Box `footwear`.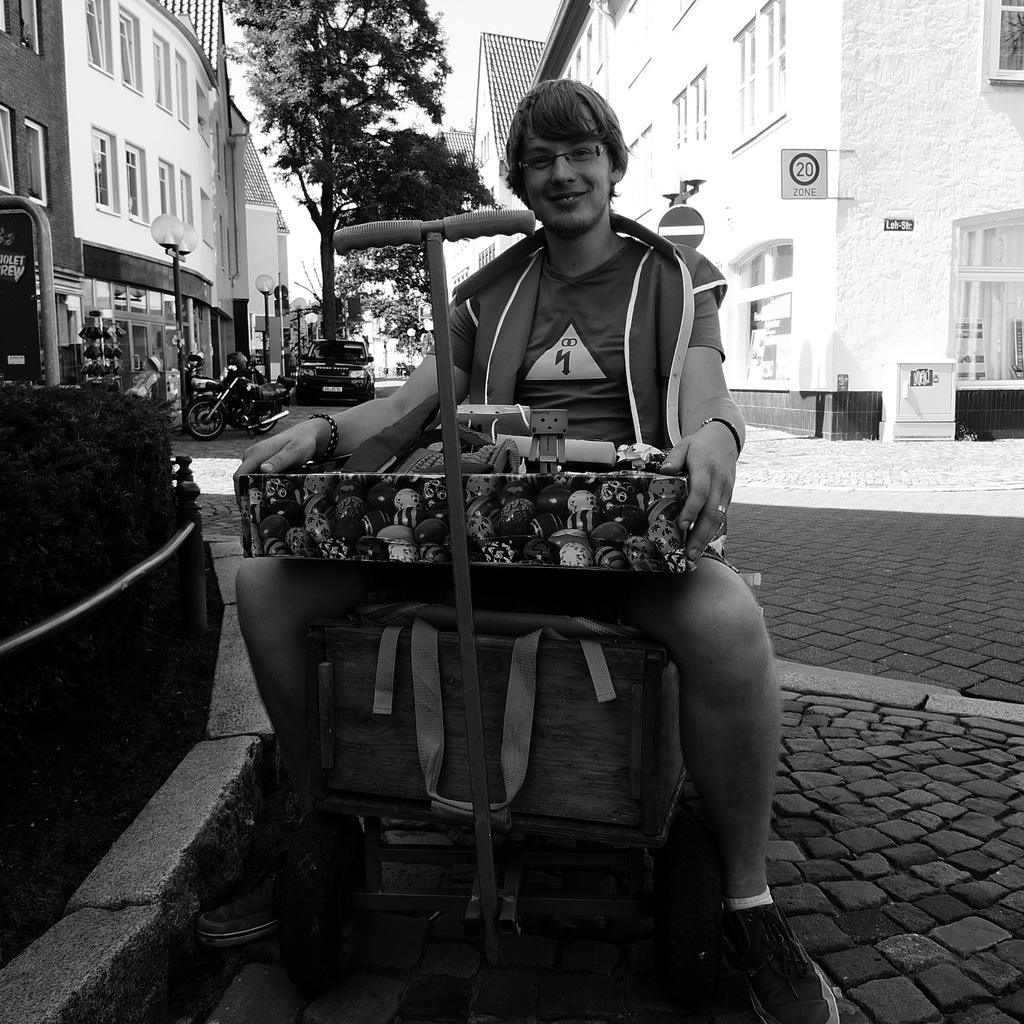
box=[698, 883, 844, 1023].
